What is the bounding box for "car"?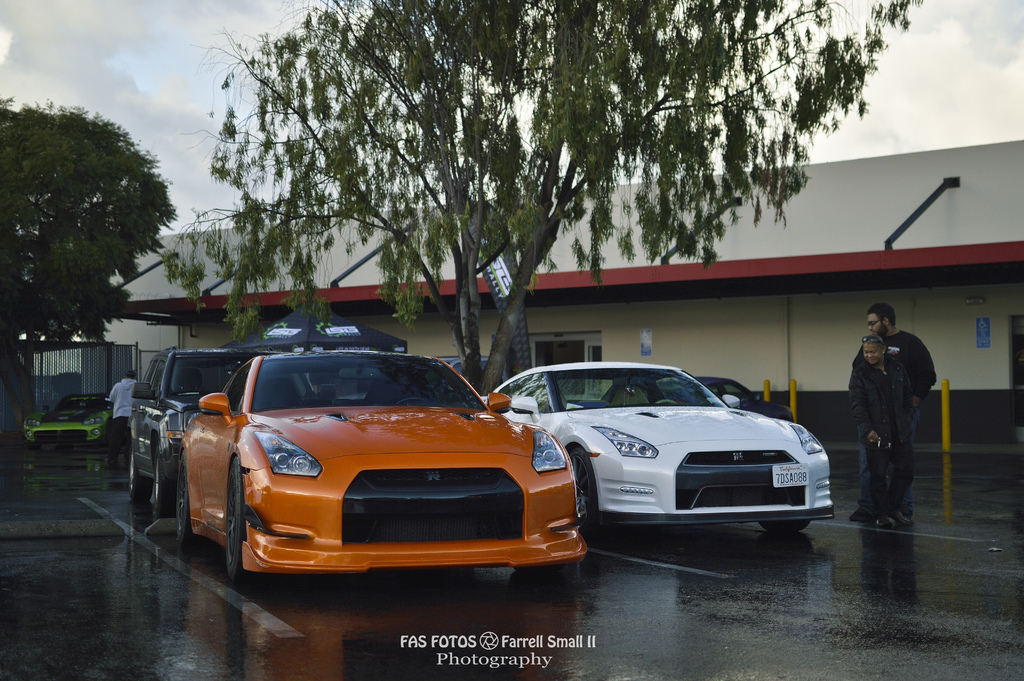
locate(175, 348, 588, 584).
